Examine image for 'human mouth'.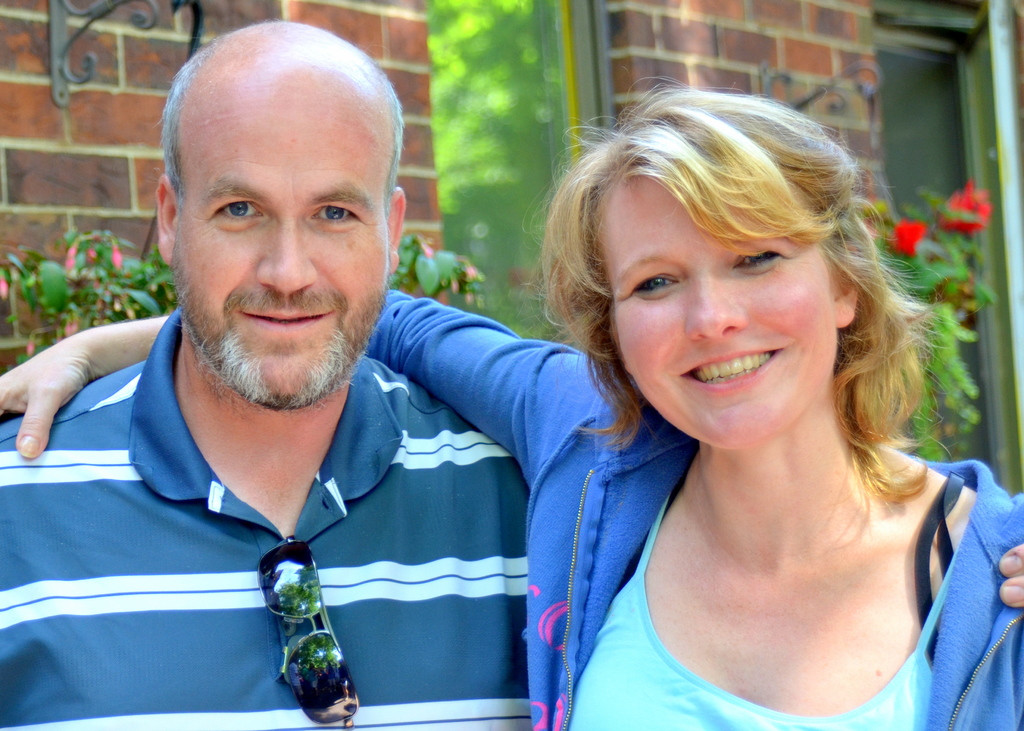
Examination result: 678 347 783 395.
